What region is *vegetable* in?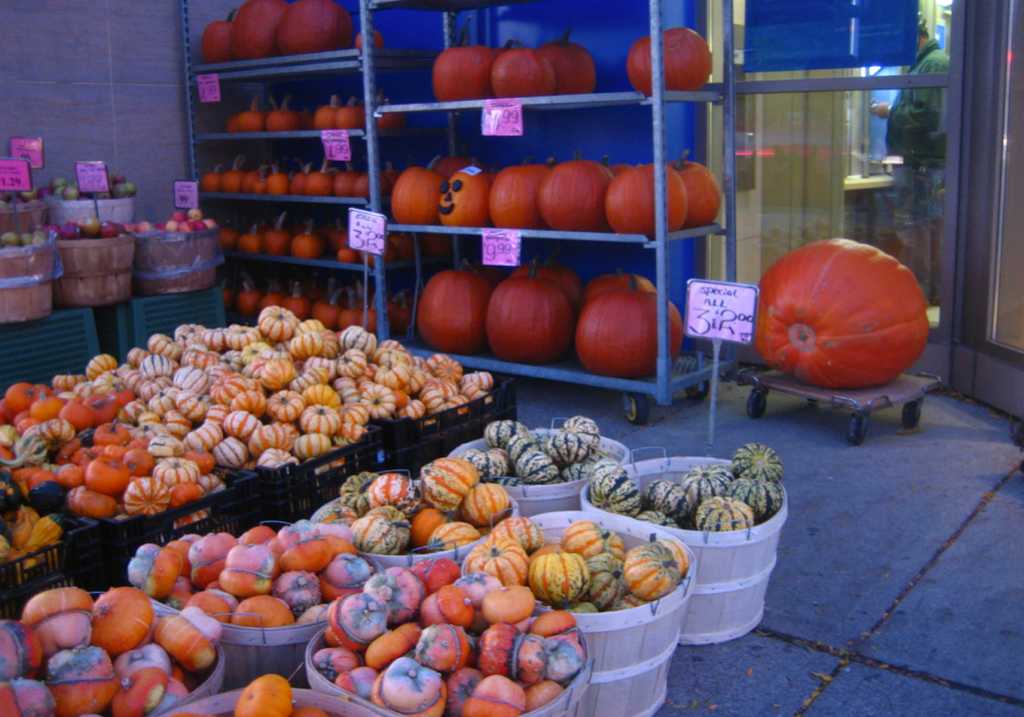
left=186, top=388, right=212, bottom=415.
